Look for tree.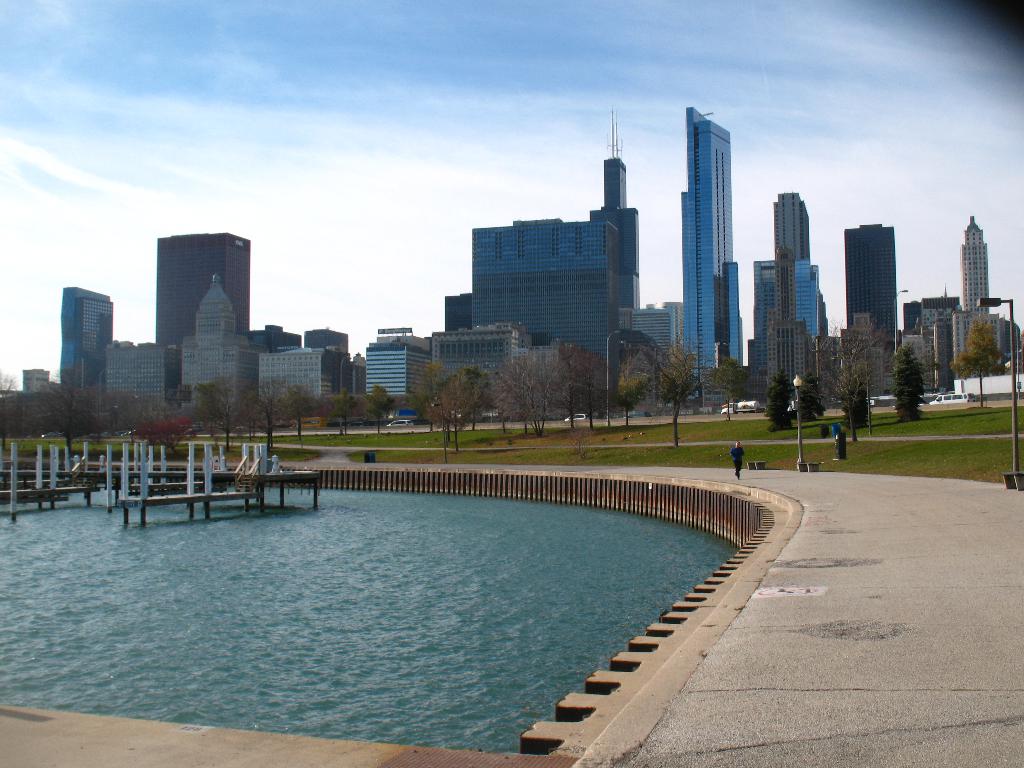
Found: x1=813, y1=313, x2=882, y2=443.
